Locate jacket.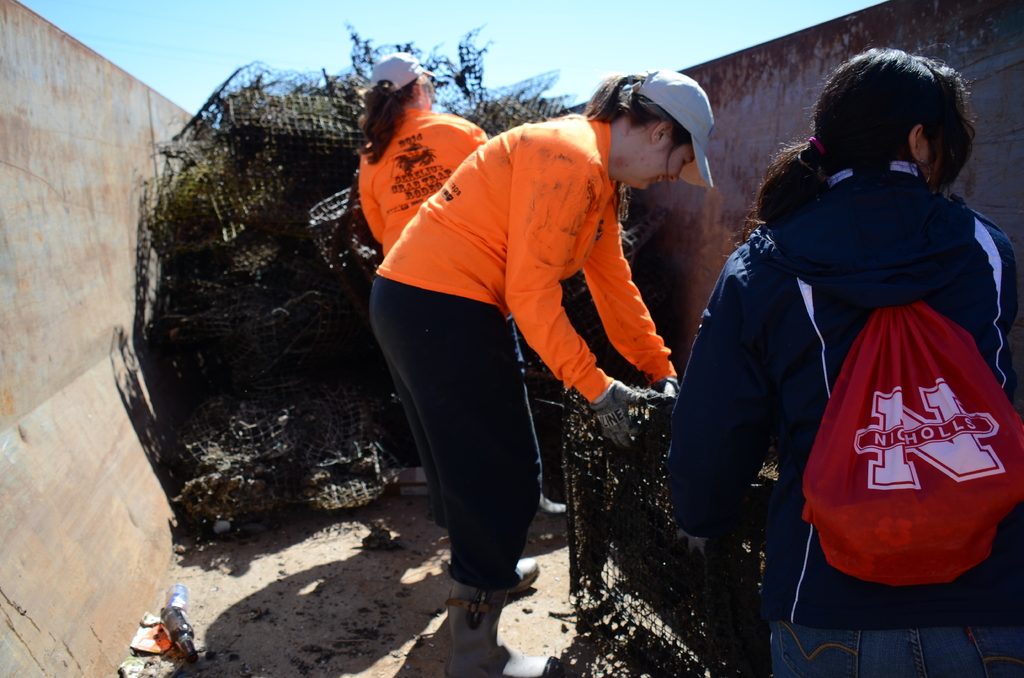
Bounding box: pyautogui.locateOnScreen(668, 124, 1023, 598).
